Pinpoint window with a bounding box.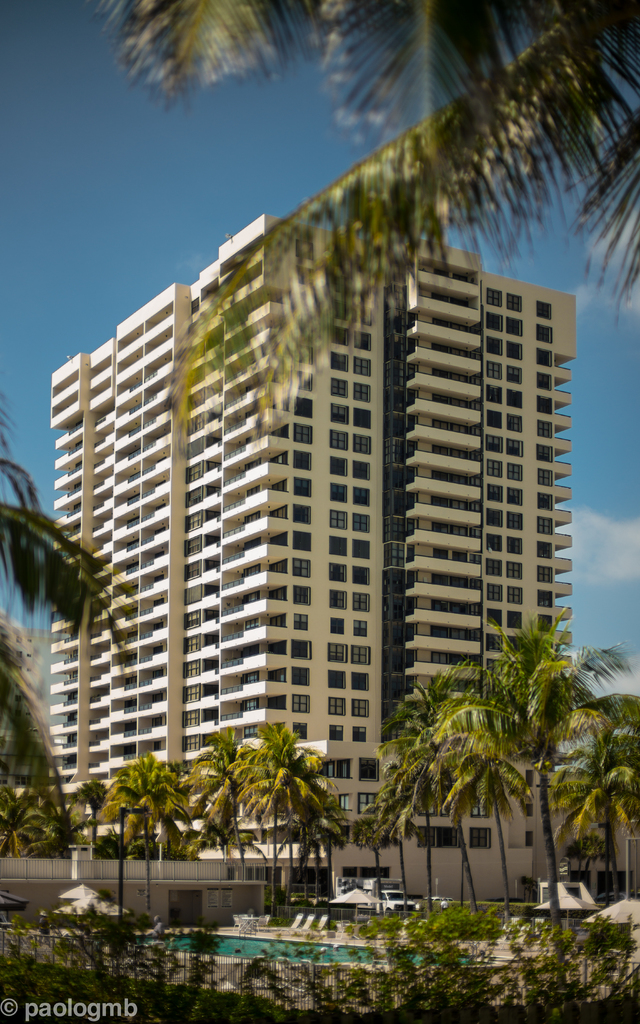
351,593,371,612.
